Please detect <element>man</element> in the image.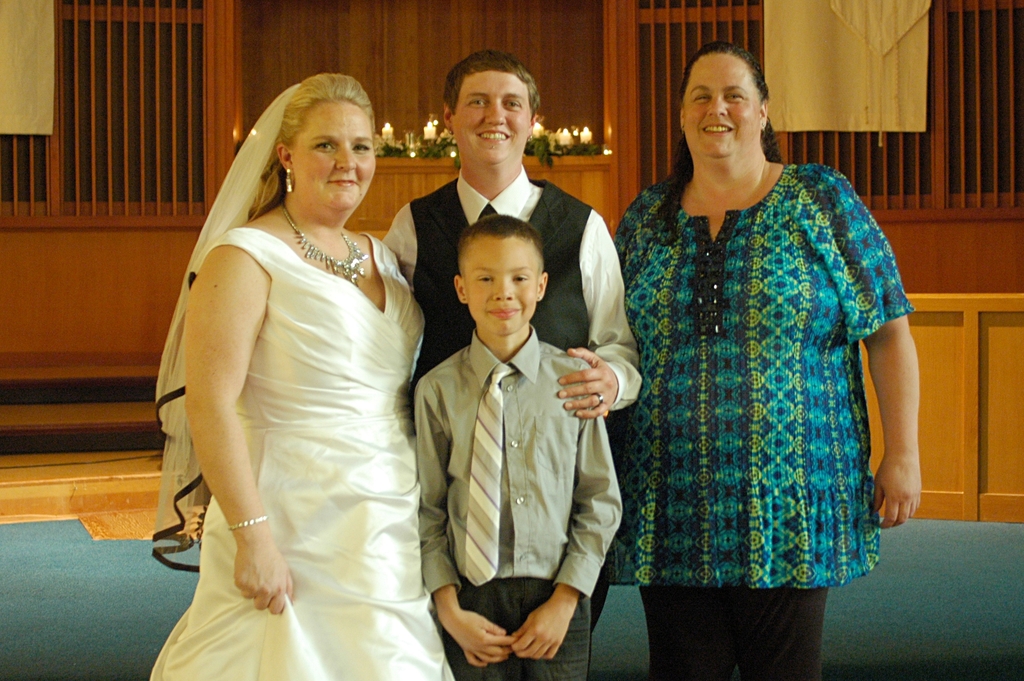
left=371, top=61, right=662, bottom=680.
